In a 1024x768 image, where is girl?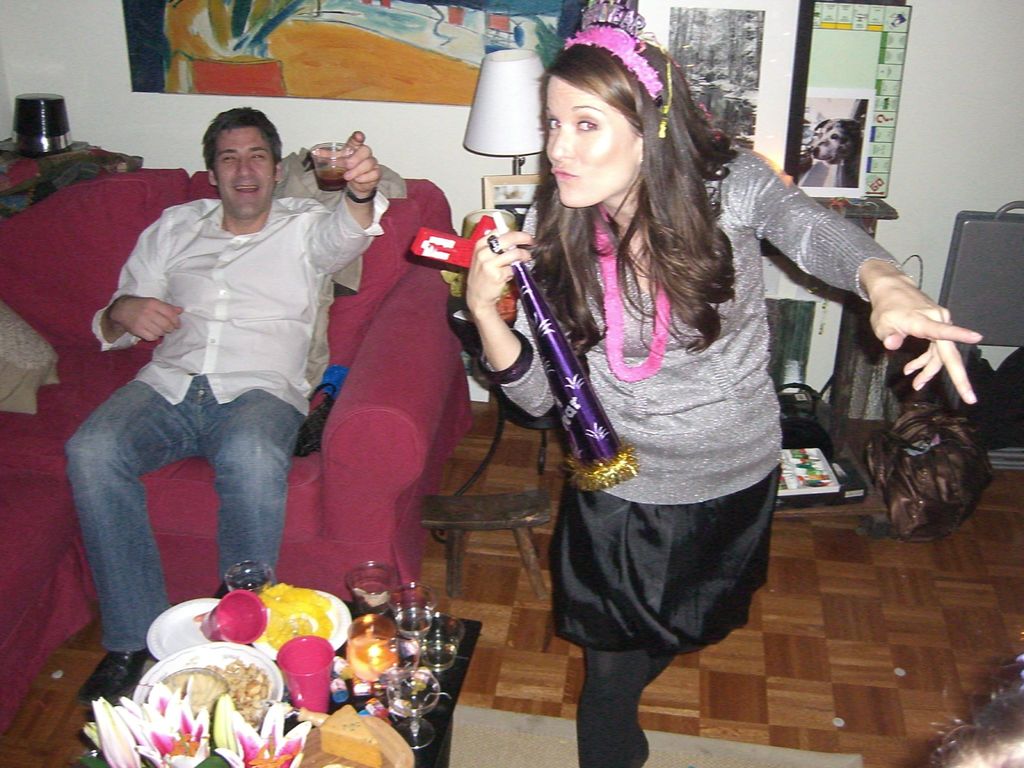
locate(464, 22, 984, 767).
